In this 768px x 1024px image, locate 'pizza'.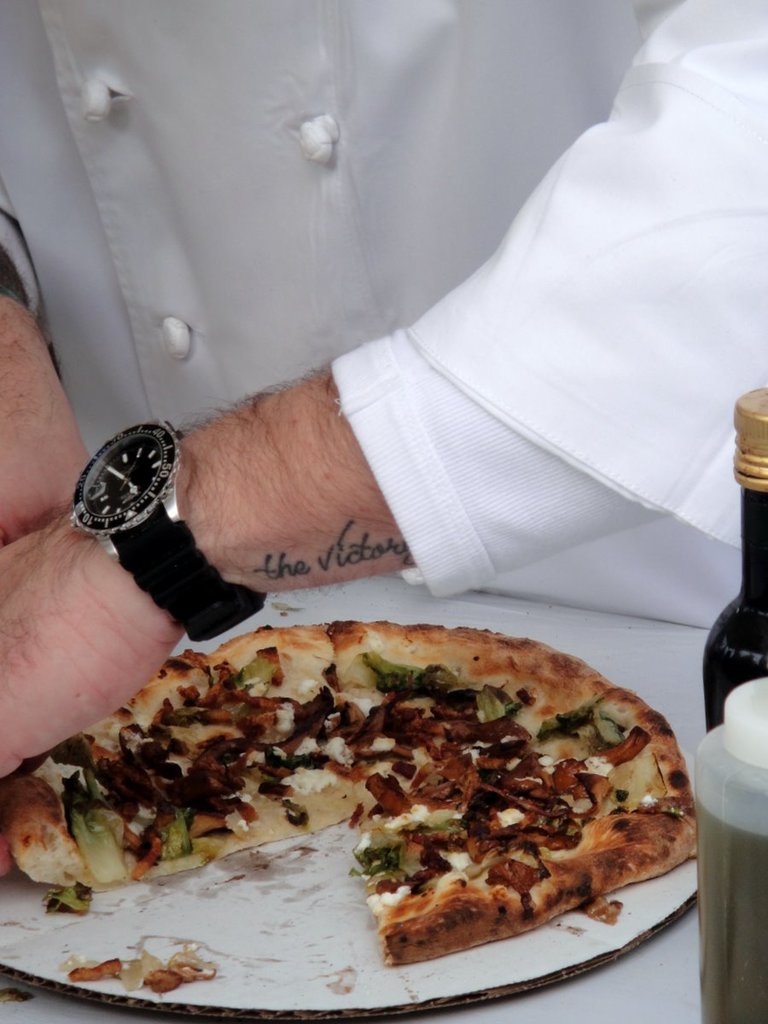
Bounding box: x1=24, y1=611, x2=718, y2=963.
